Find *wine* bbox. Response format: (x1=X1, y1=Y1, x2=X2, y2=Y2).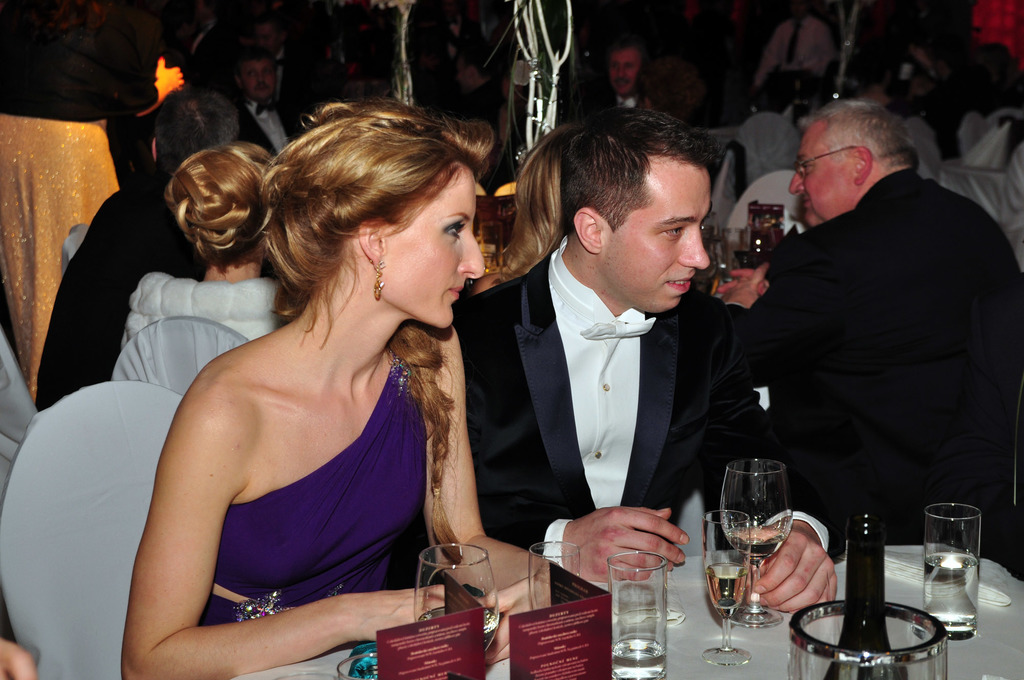
(x1=723, y1=524, x2=786, y2=558).
